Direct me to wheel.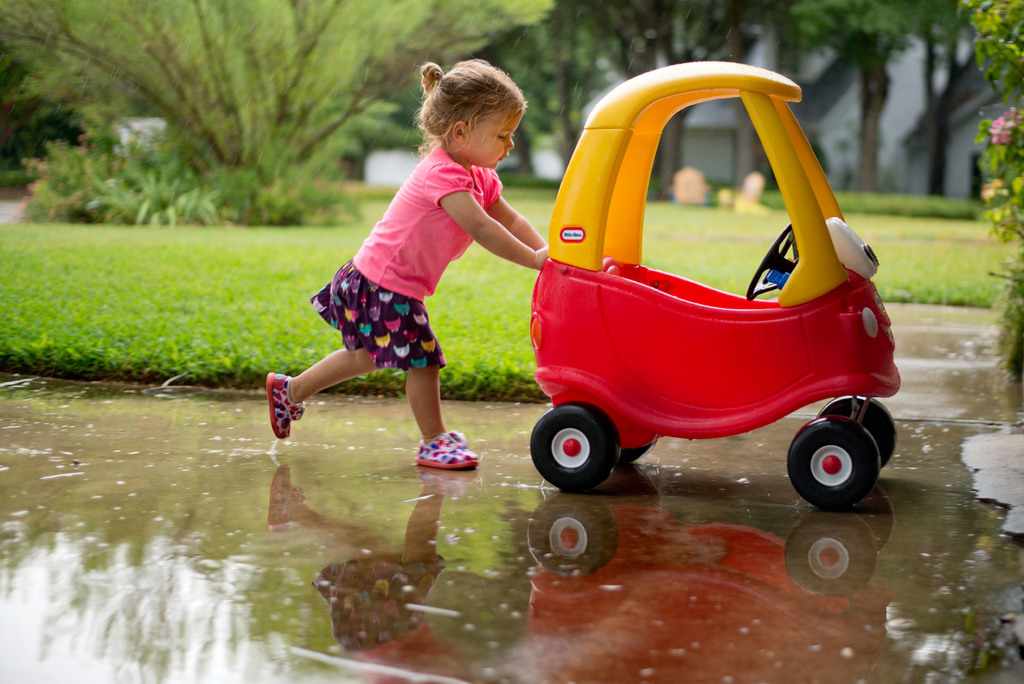
Direction: (left=744, top=222, right=797, bottom=300).
